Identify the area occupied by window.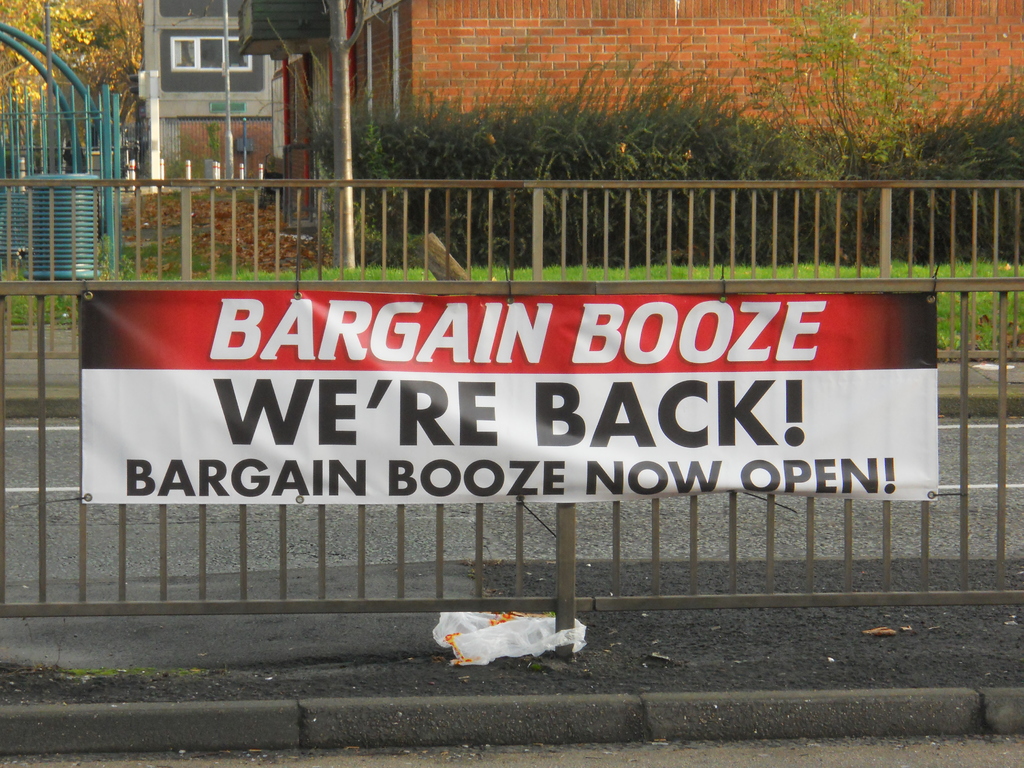
Area: [172, 33, 249, 71].
